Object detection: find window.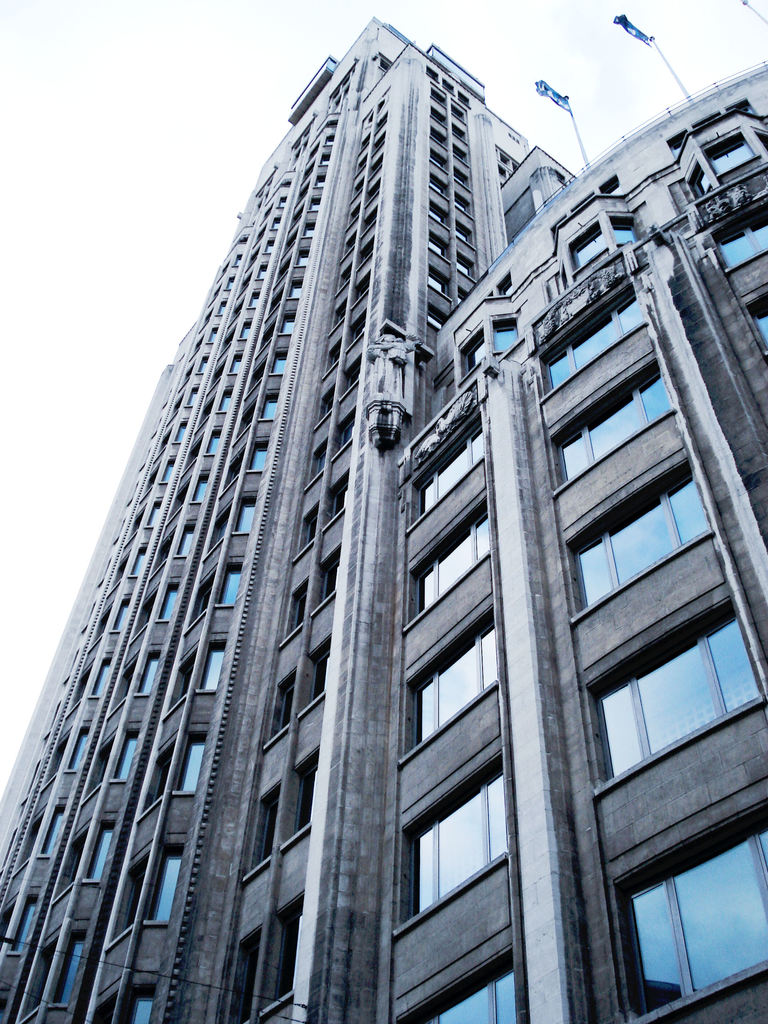
box(345, 191, 366, 228).
